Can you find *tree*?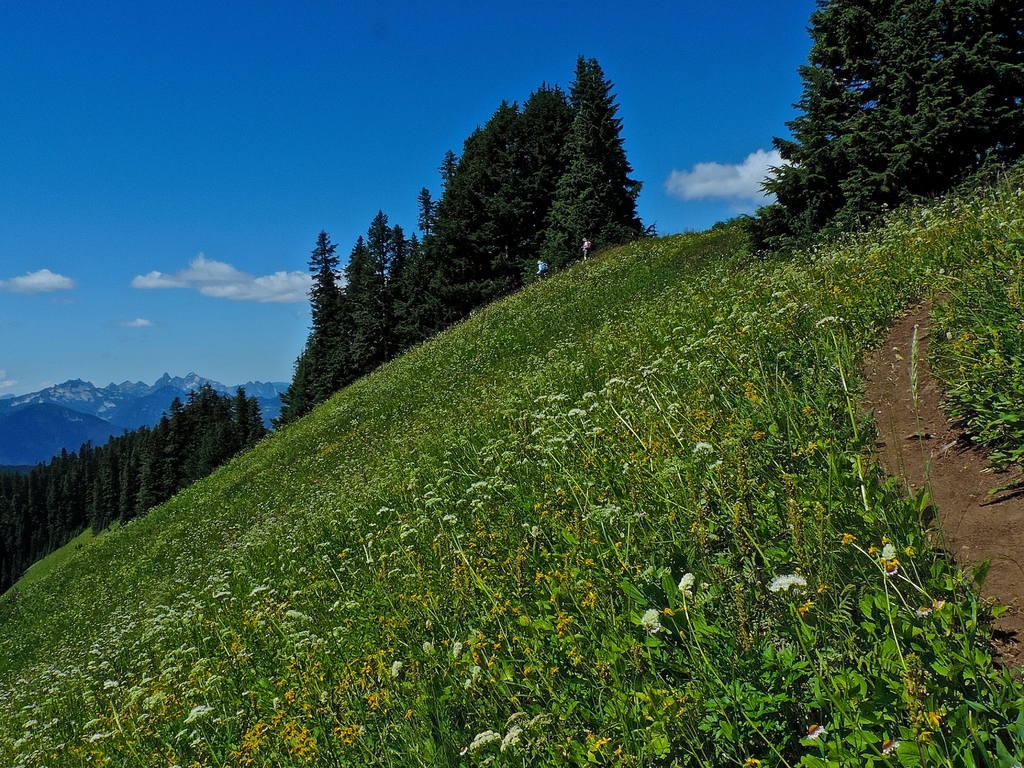
Yes, bounding box: locate(159, 388, 194, 486).
